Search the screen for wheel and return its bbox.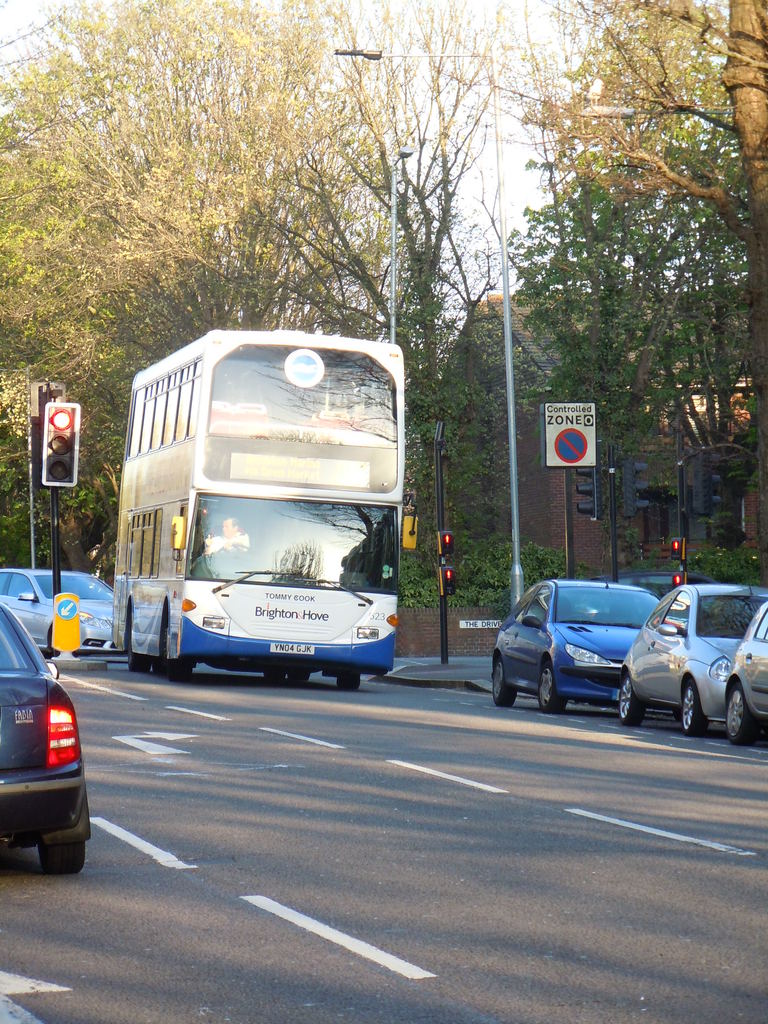
Found: {"x1": 335, "y1": 671, "x2": 363, "y2": 688}.
